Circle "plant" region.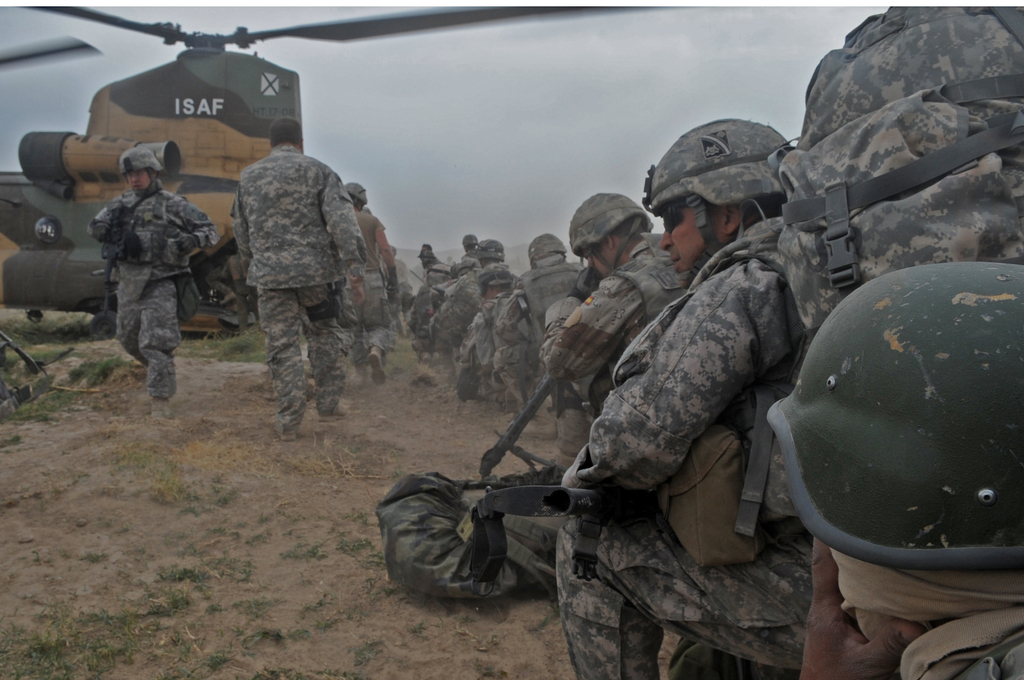
Region: rect(177, 325, 269, 369).
